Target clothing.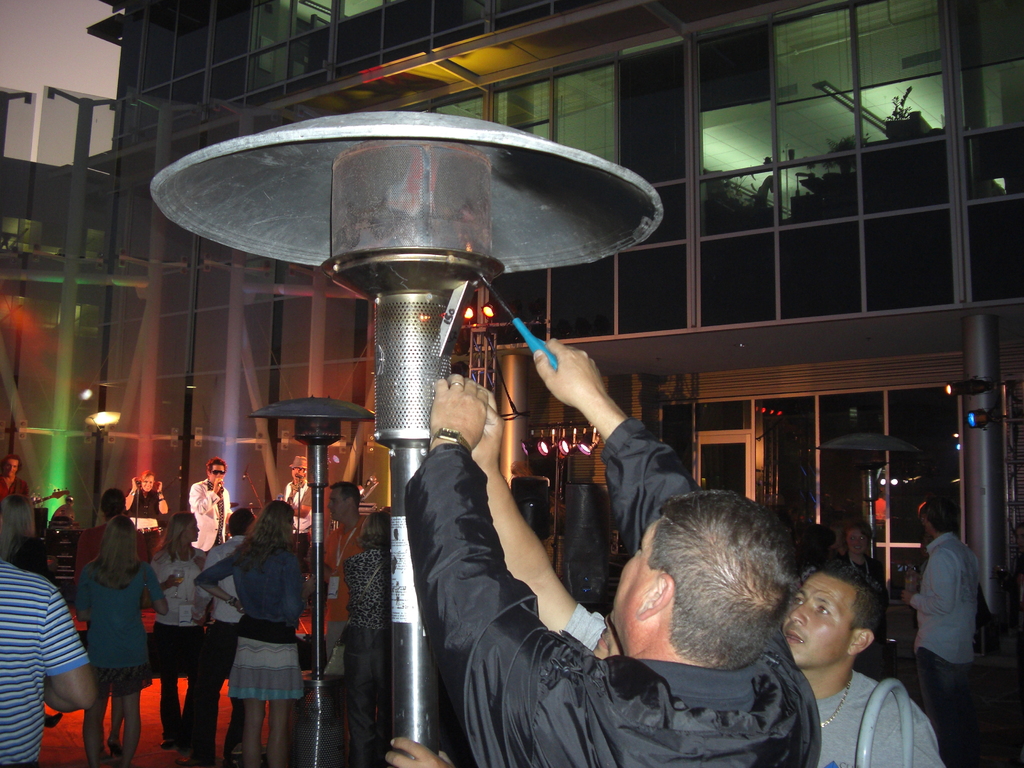
Target region: box(190, 533, 243, 760).
